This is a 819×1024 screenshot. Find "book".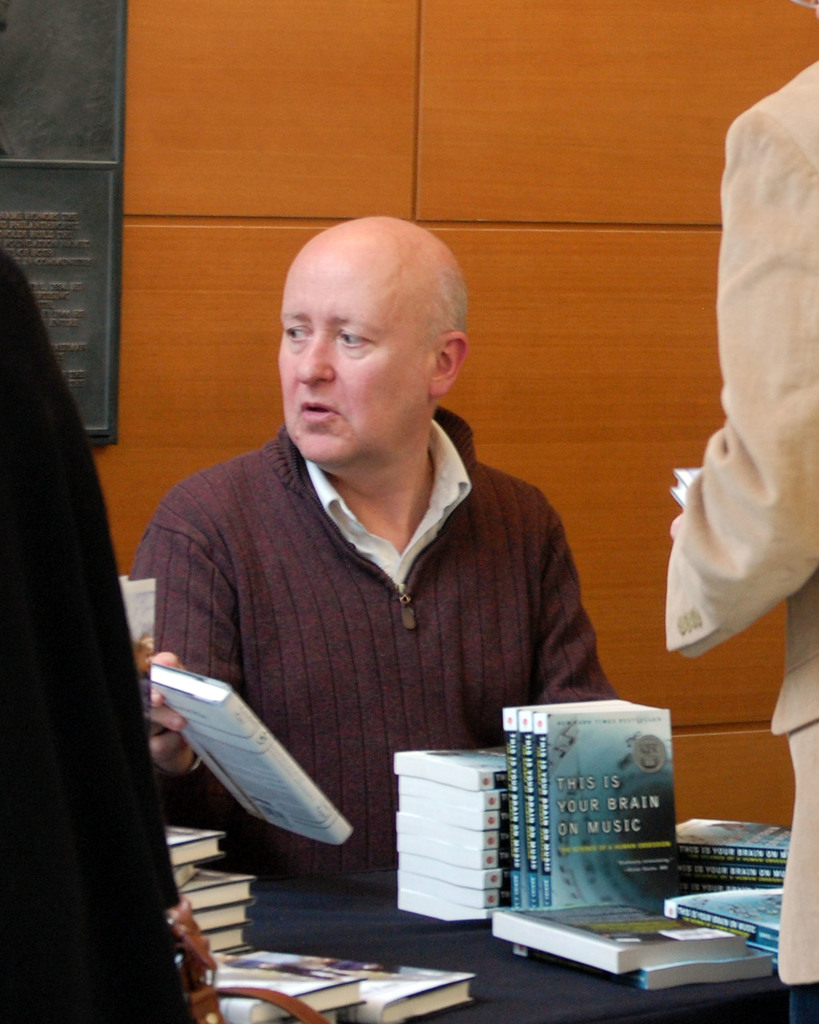
Bounding box: bbox(507, 879, 776, 988).
